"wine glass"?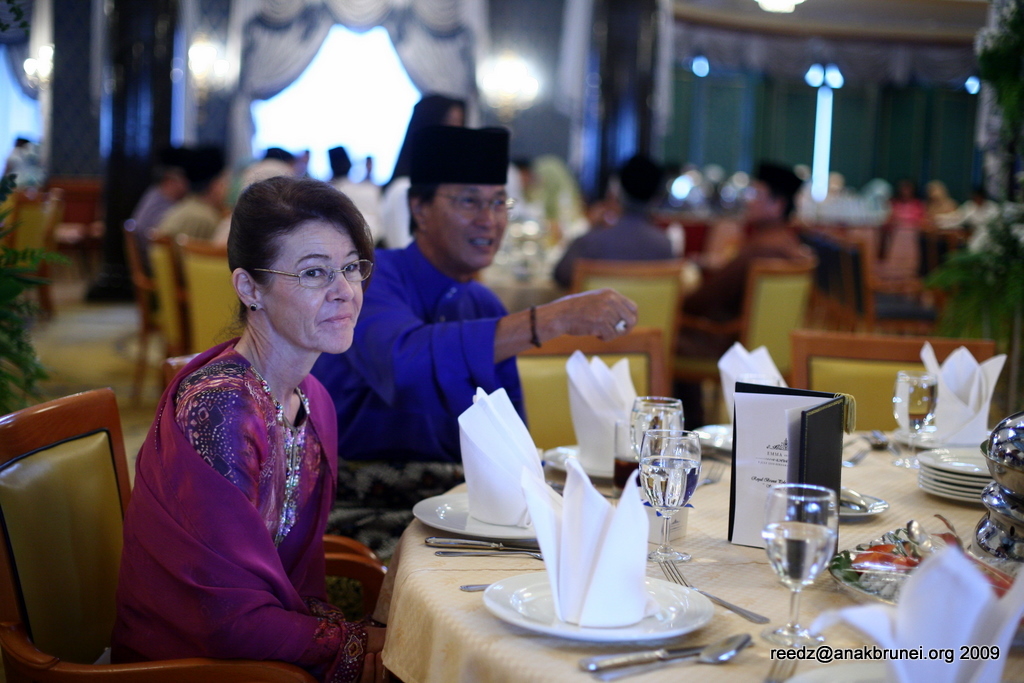
[627, 398, 684, 473]
